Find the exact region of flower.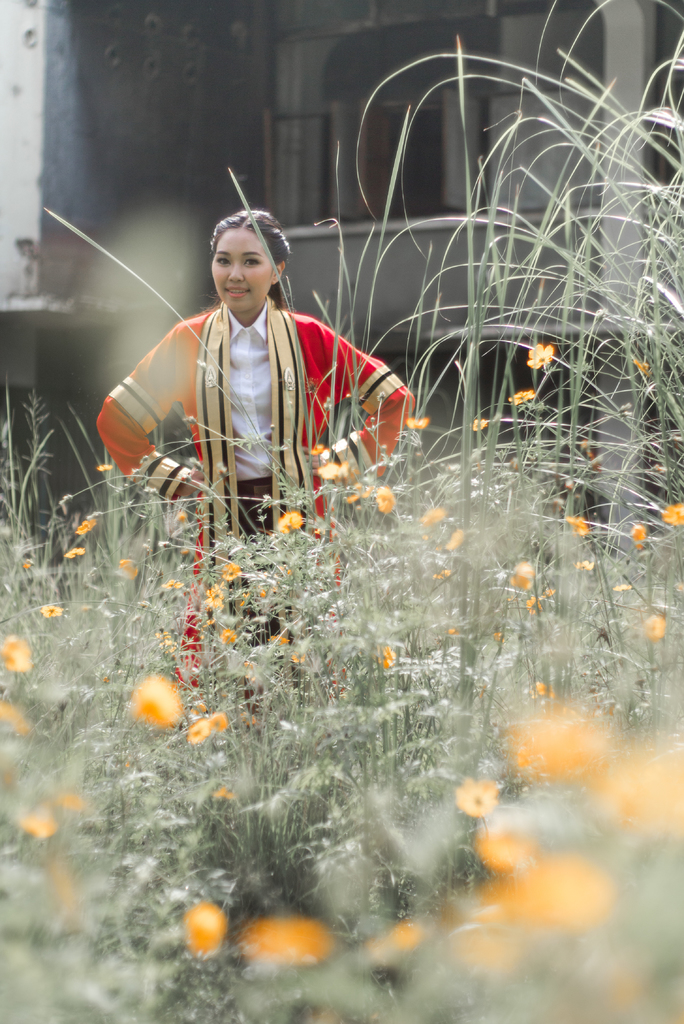
Exact region: 237:915:332:963.
